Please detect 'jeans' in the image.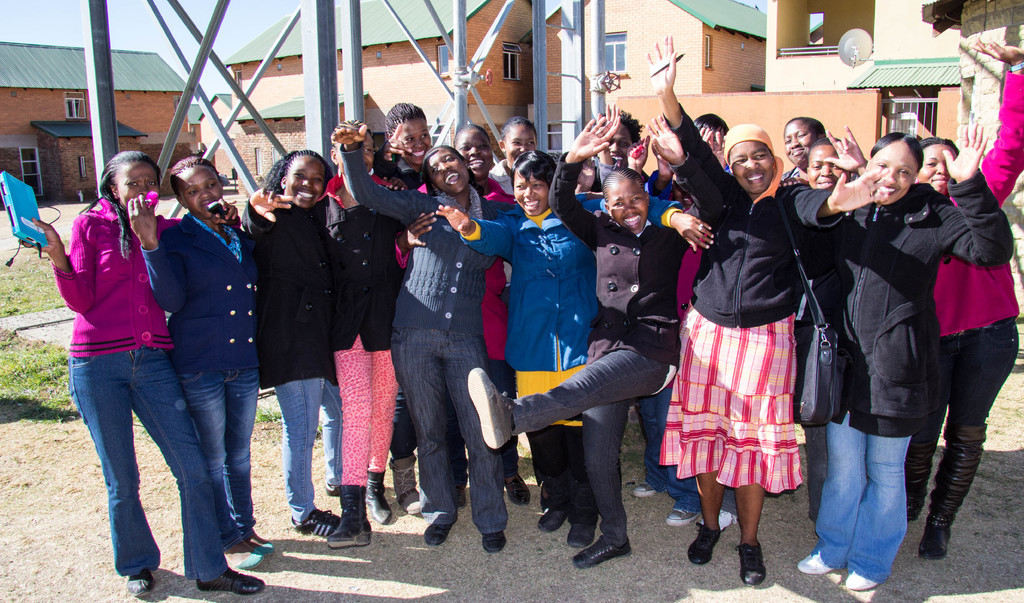
792 422 831 522.
